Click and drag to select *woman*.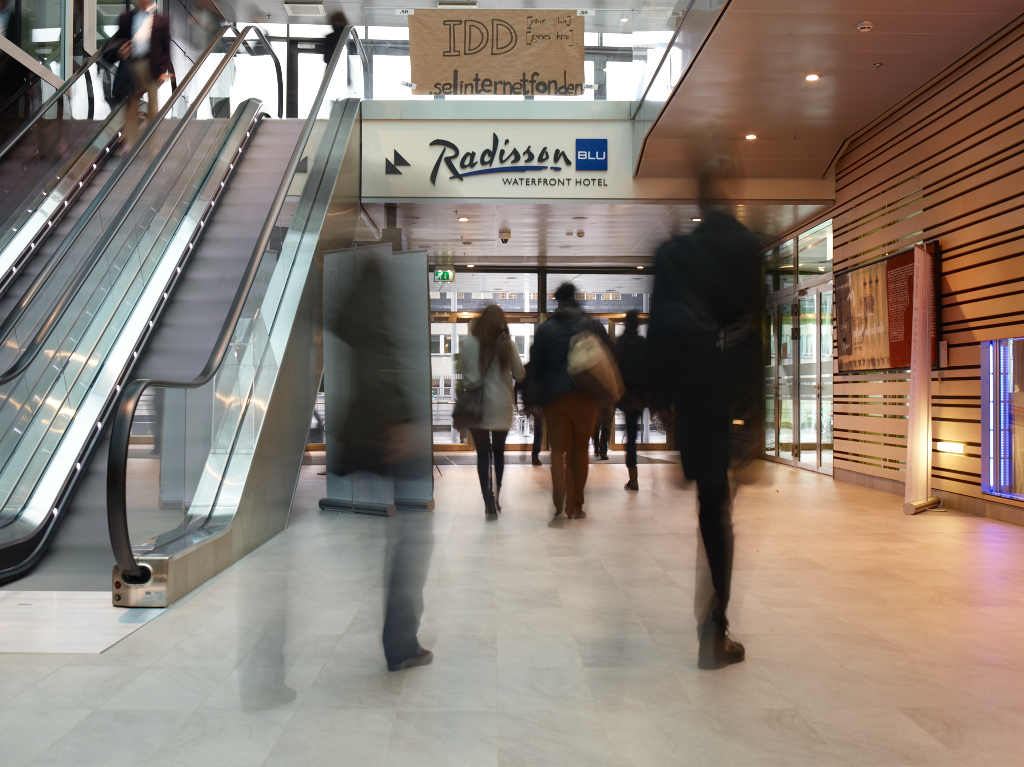
Selection: box(448, 306, 524, 525).
